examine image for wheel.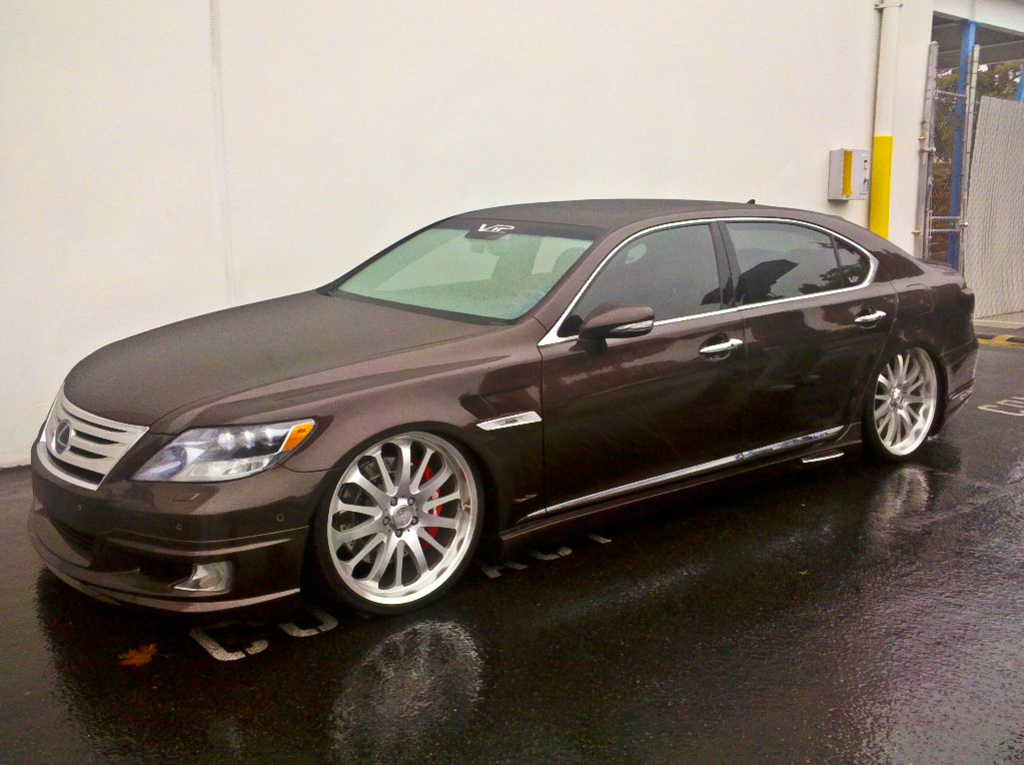
Examination result: <box>307,426,494,613</box>.
